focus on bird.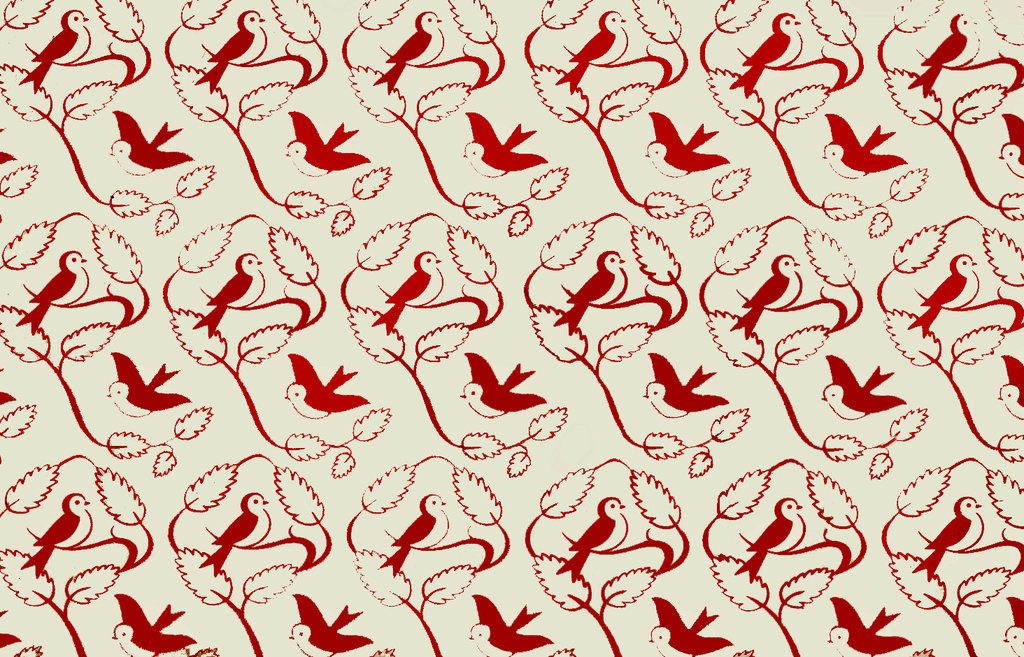
Focused at l=17, t=245, r=88, b=335.
